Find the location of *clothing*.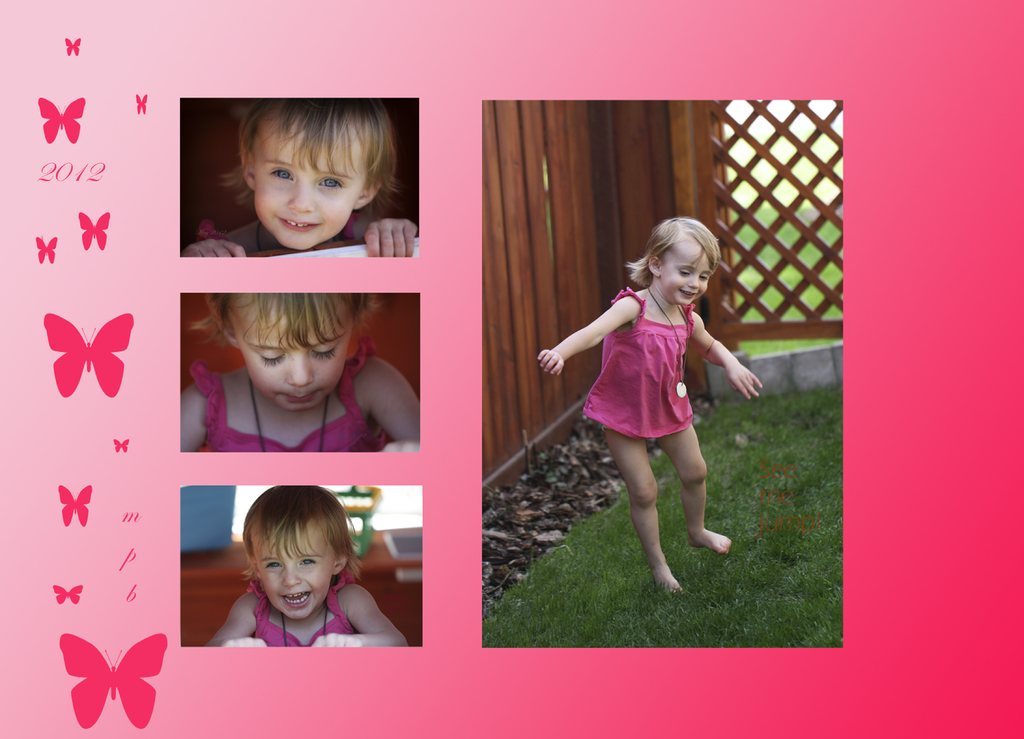
Location: bbox=(244, 570, 355, 647).
